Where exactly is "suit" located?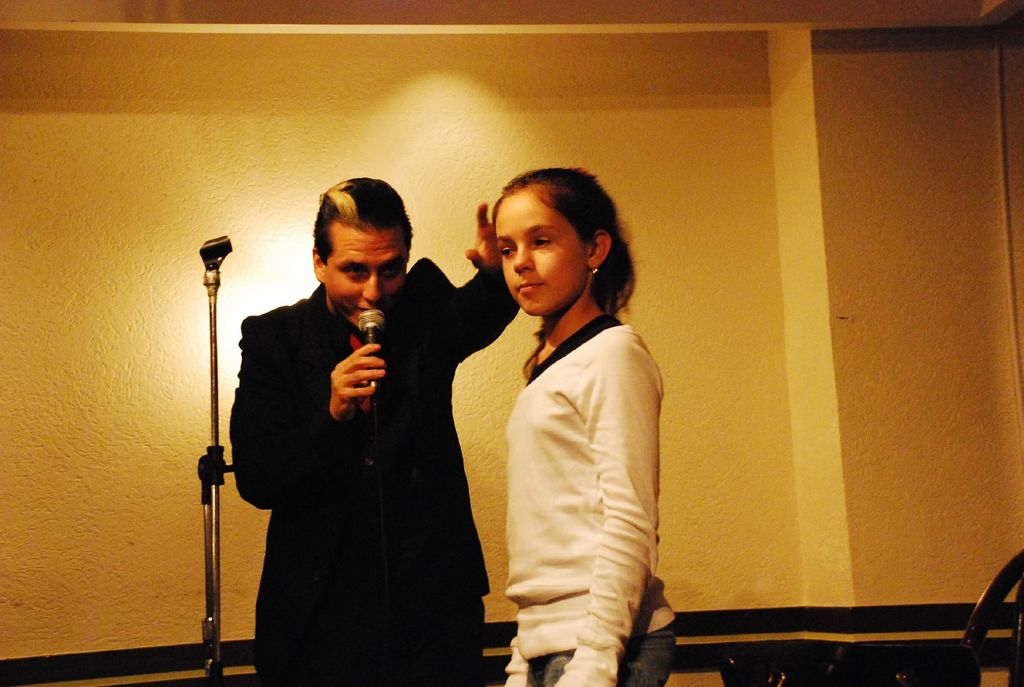
Its bounding box is bbox=(227, 253, 521, 686).
